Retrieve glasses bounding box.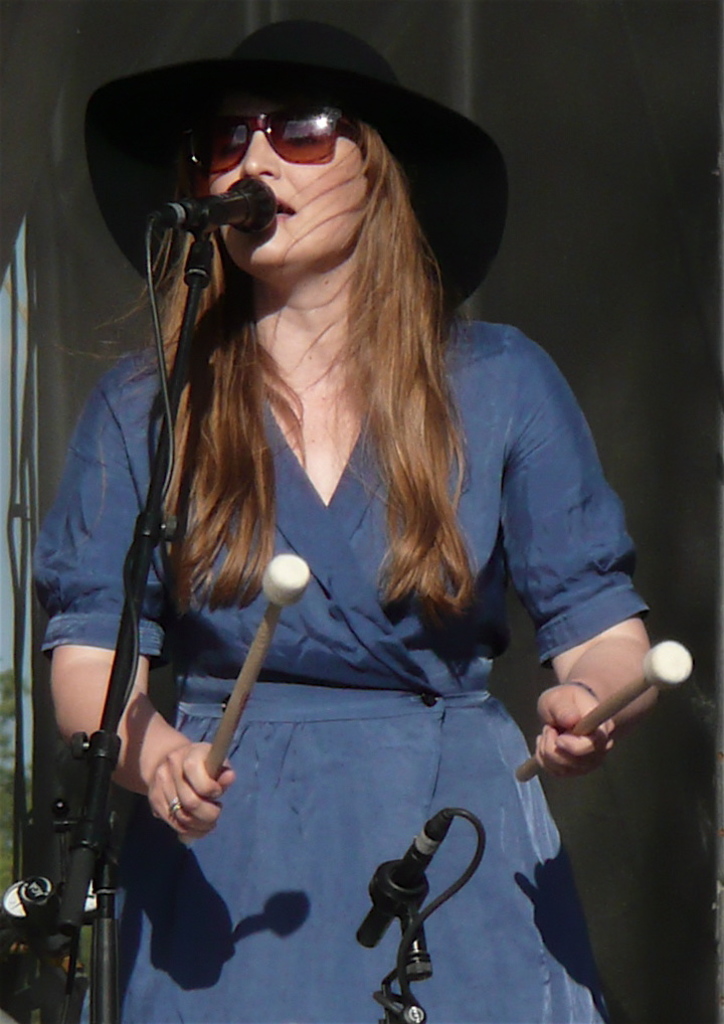
Bounding box: locate(189, 104, 364, 176).
